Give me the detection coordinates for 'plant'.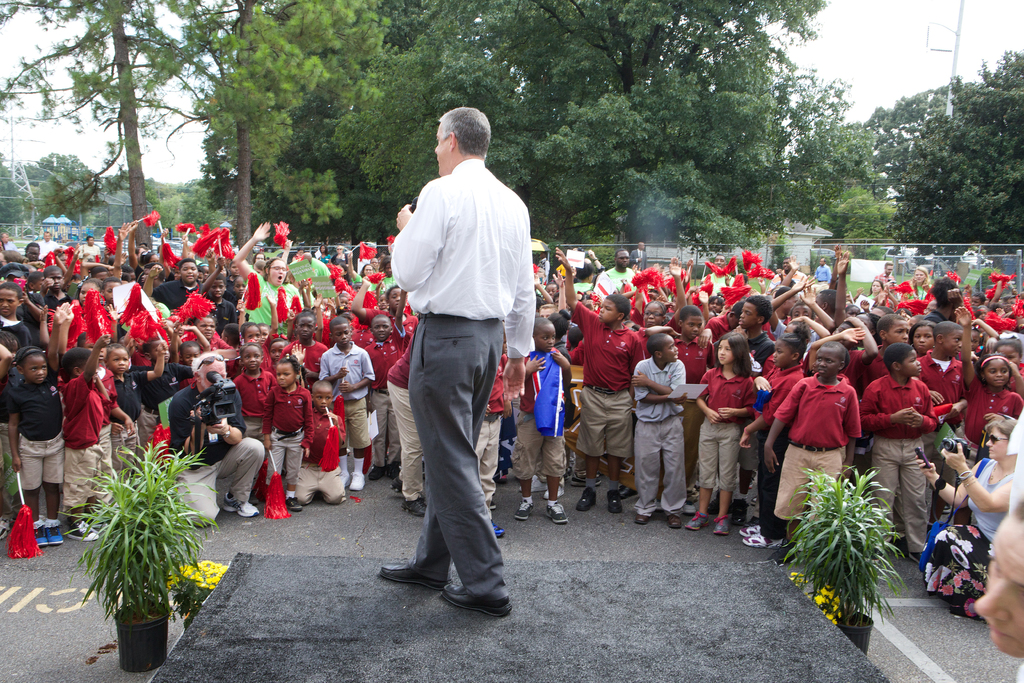
bbox=[58, 424, 212, 645].
